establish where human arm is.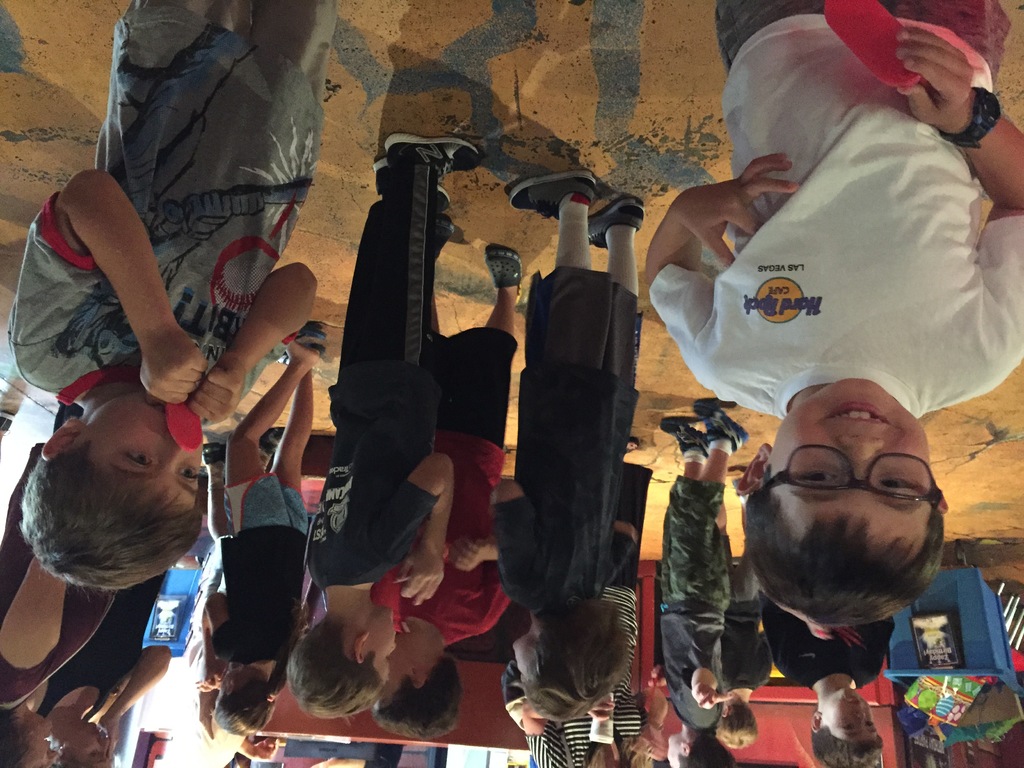
Established at region(42, 180, 199, 421).
